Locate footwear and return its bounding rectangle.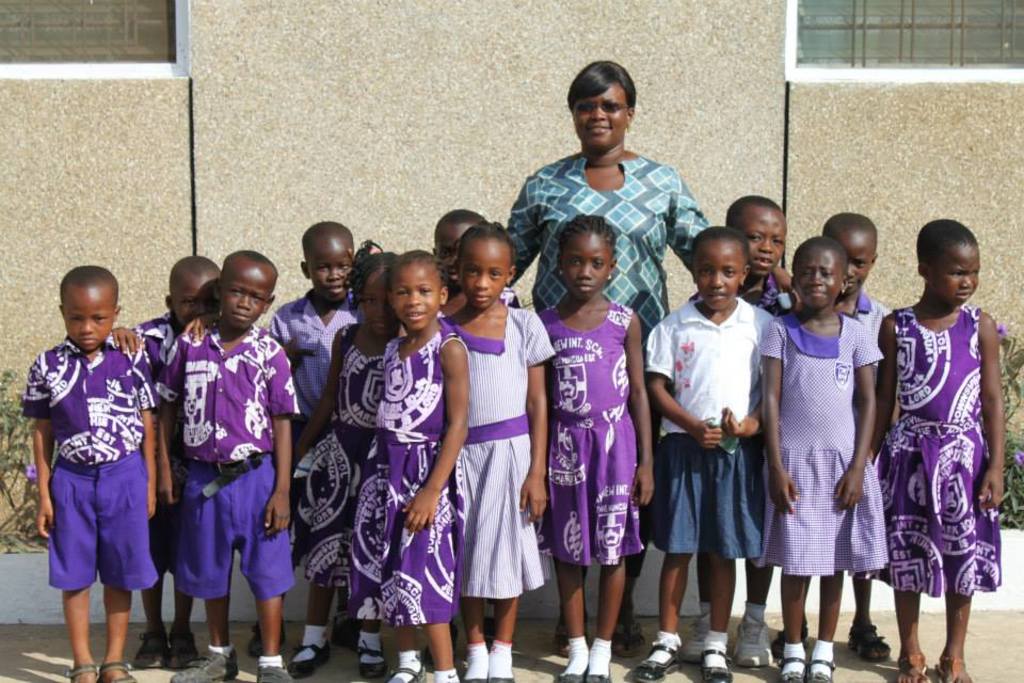
l=737, t=623, r=773, b=665.
